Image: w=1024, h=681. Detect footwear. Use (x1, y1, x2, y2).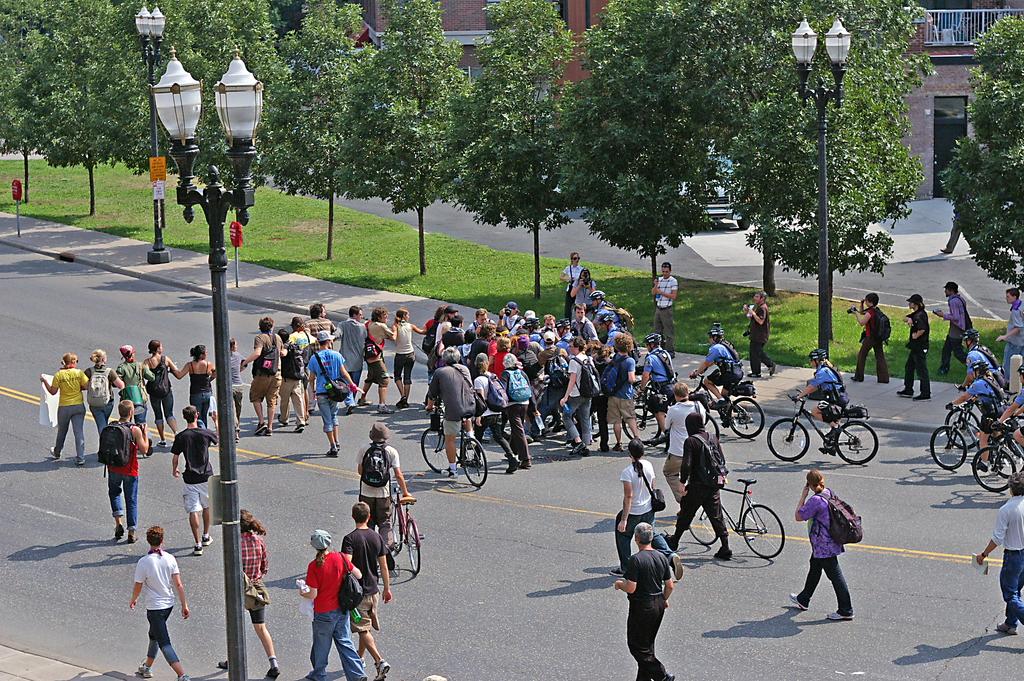
(747, 370, 762, 378).
